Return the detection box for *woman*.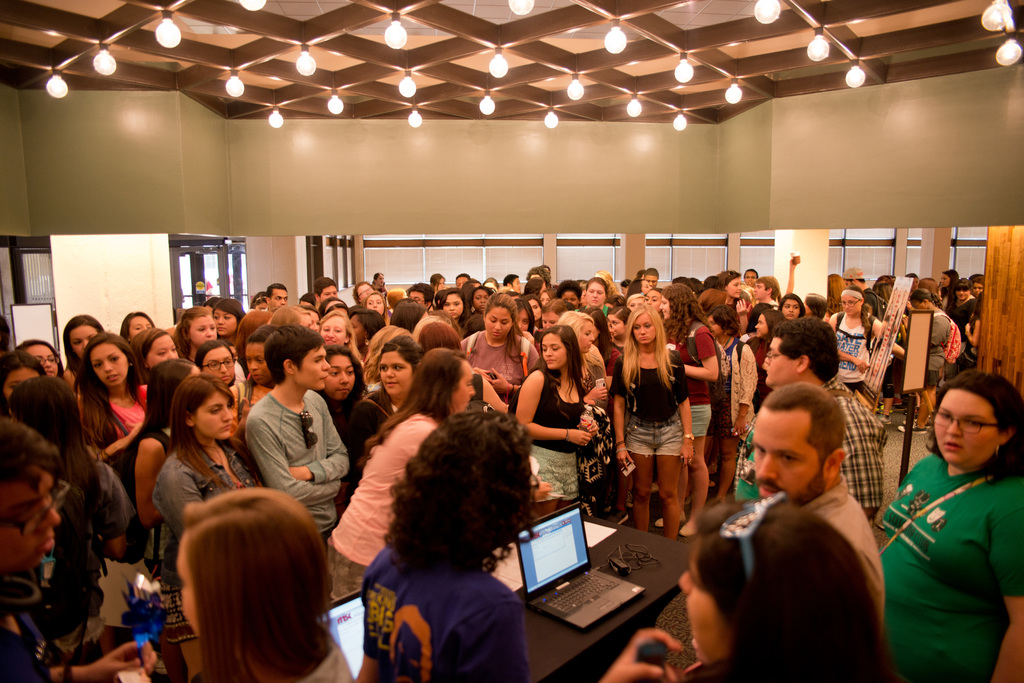
box=[938, 278, 977, 388].
